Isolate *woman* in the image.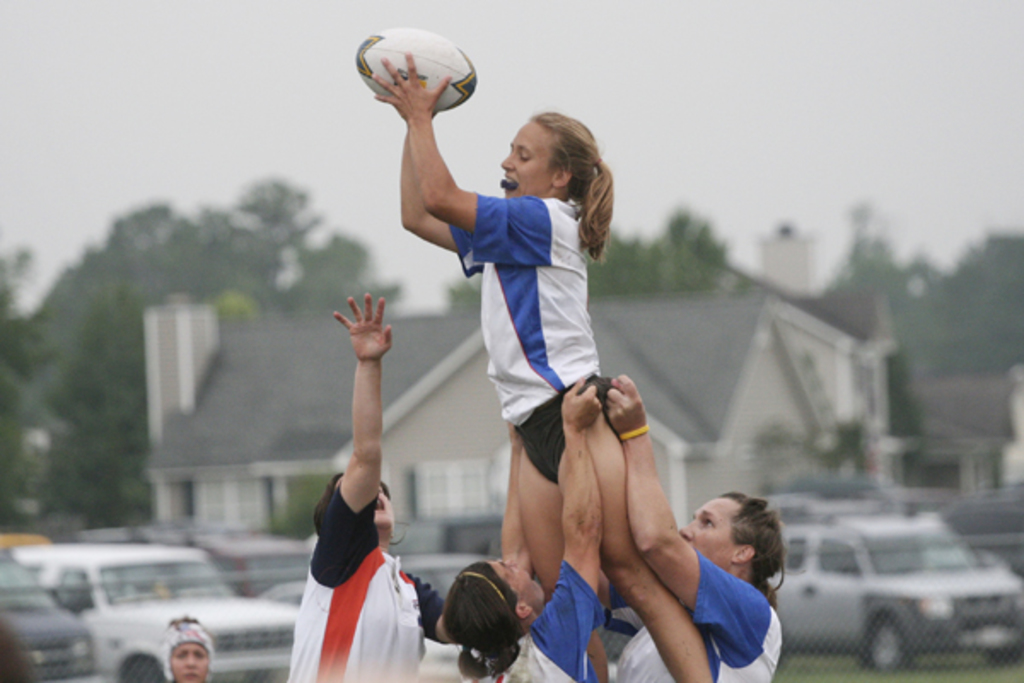
Isolated region: box(437, 372, 606, 681).
